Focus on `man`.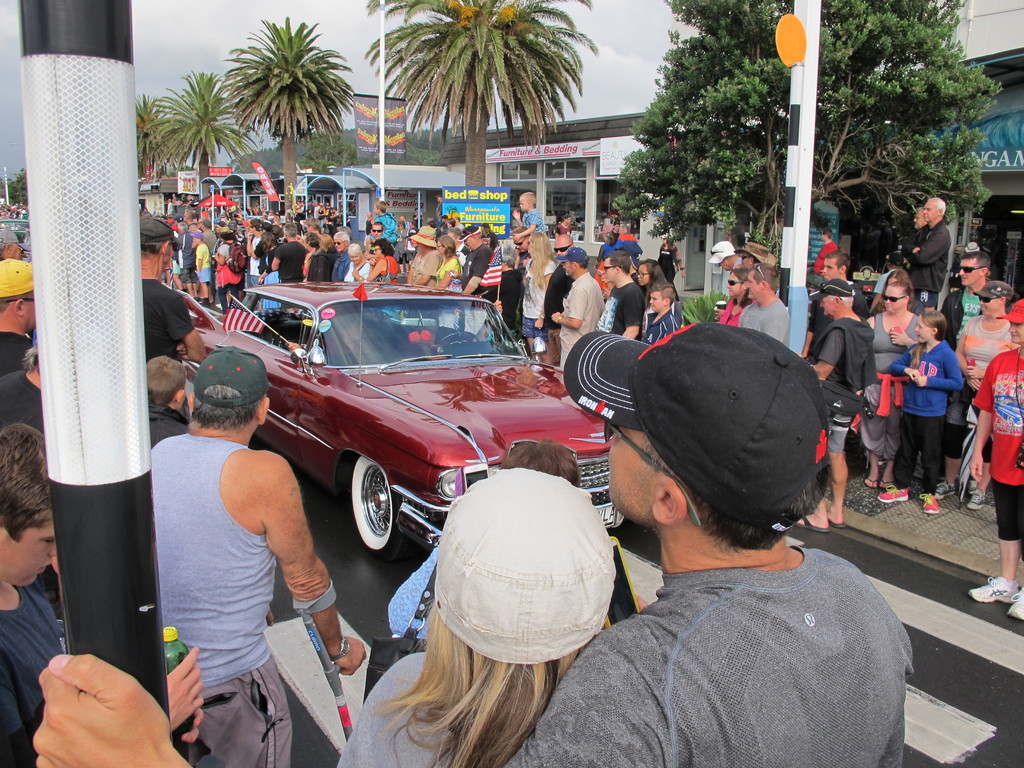
Focused at Rect(0, 418, 57, 767).
